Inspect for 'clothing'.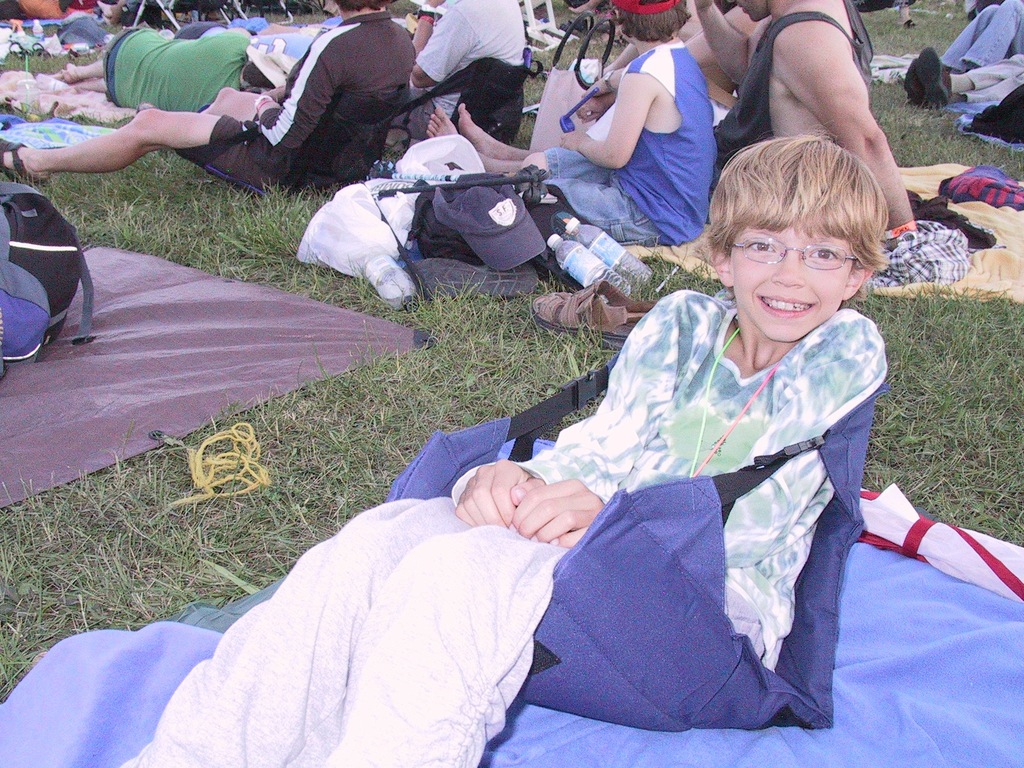
Inspection: detection(938, 0, 1023, 72).
